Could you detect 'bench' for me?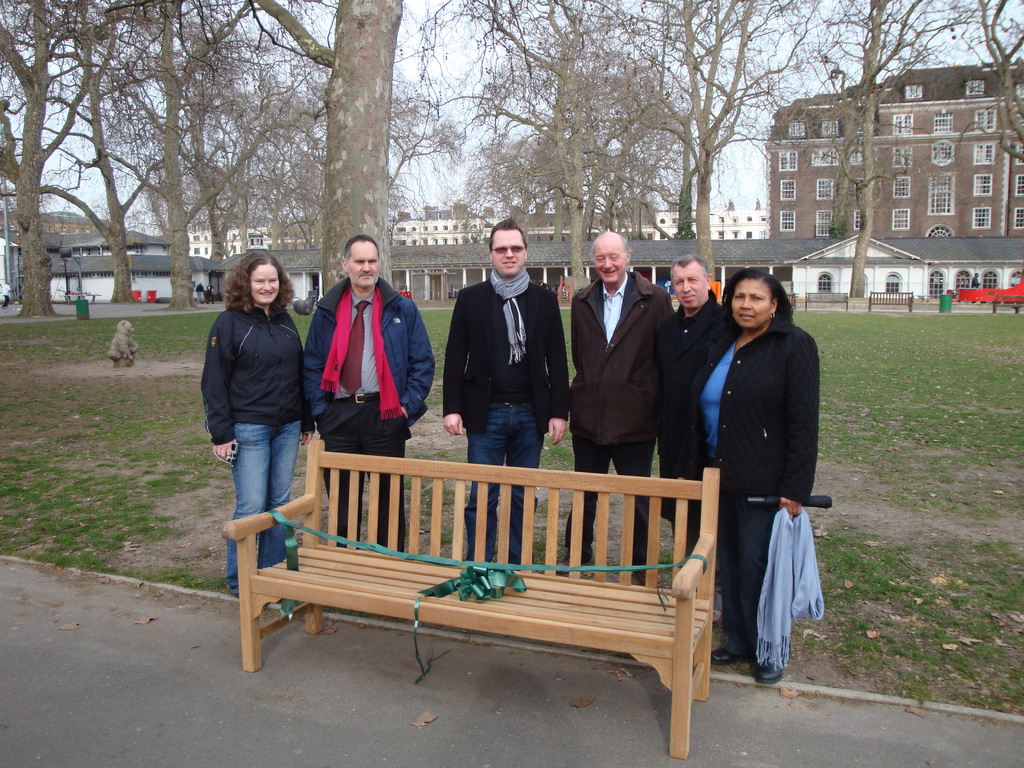
Detection result: pyautogui.locateOnScreen(803, 290, 851, 311).
